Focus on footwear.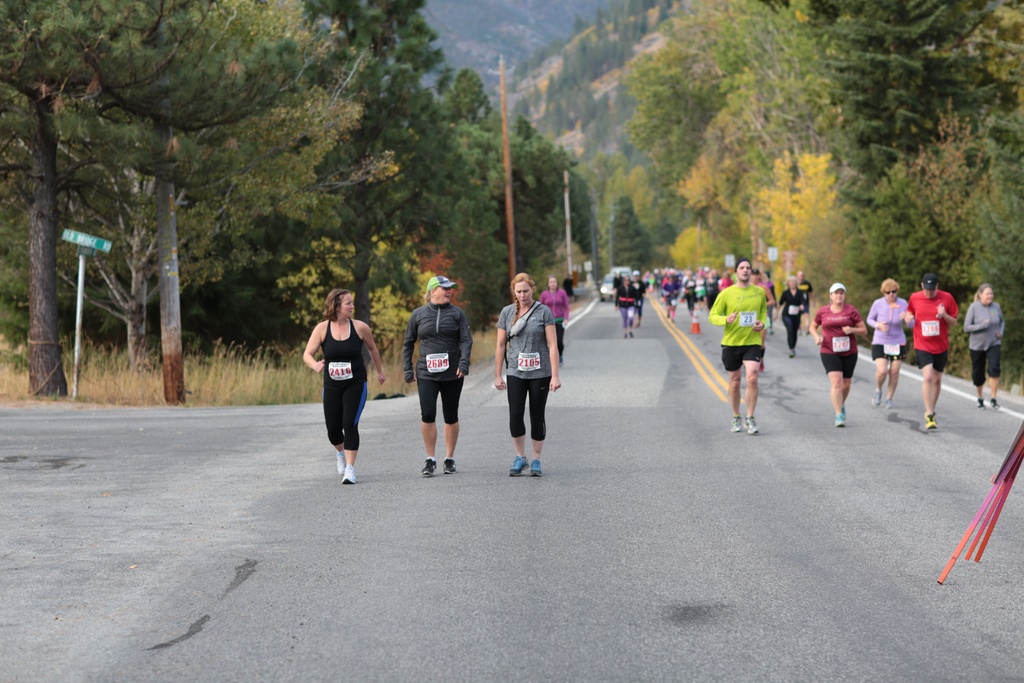
Focused at 745, 413, 760, 436.
